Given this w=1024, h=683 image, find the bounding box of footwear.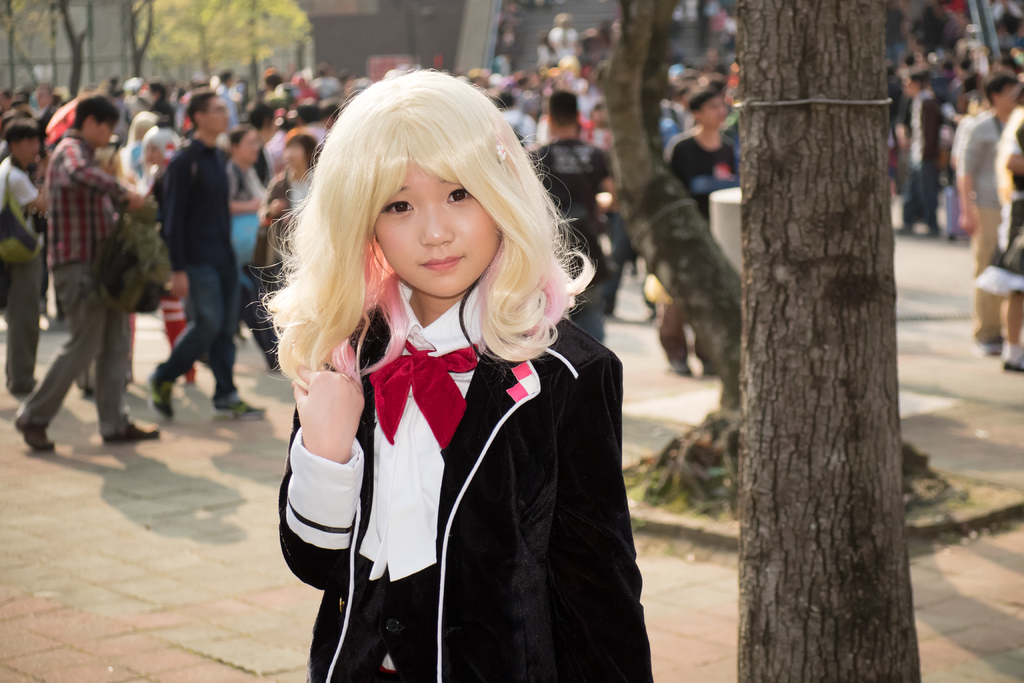
146 361 180 427.
